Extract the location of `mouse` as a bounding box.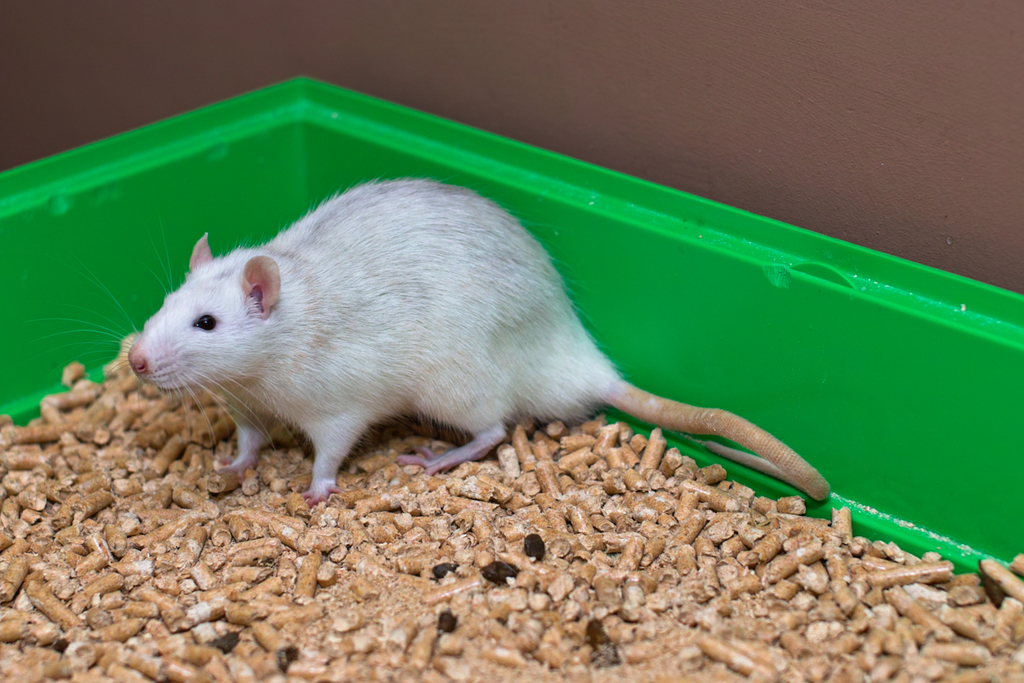
x1=47 y1=176 x2=831 y2=502.
